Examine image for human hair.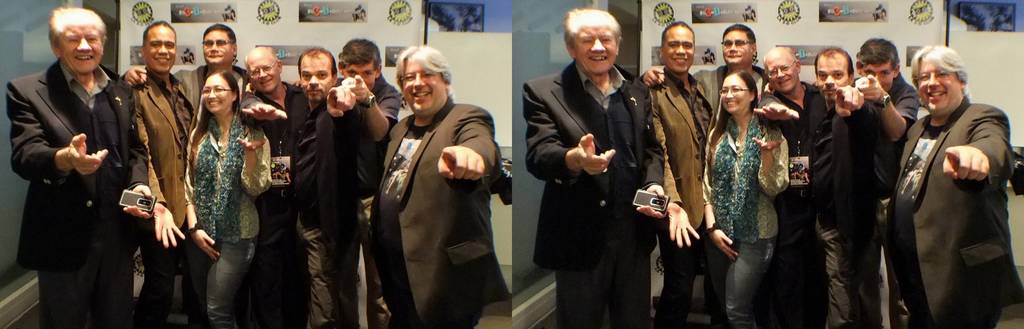
Examination result: detection(911, 43, 972, 98).
